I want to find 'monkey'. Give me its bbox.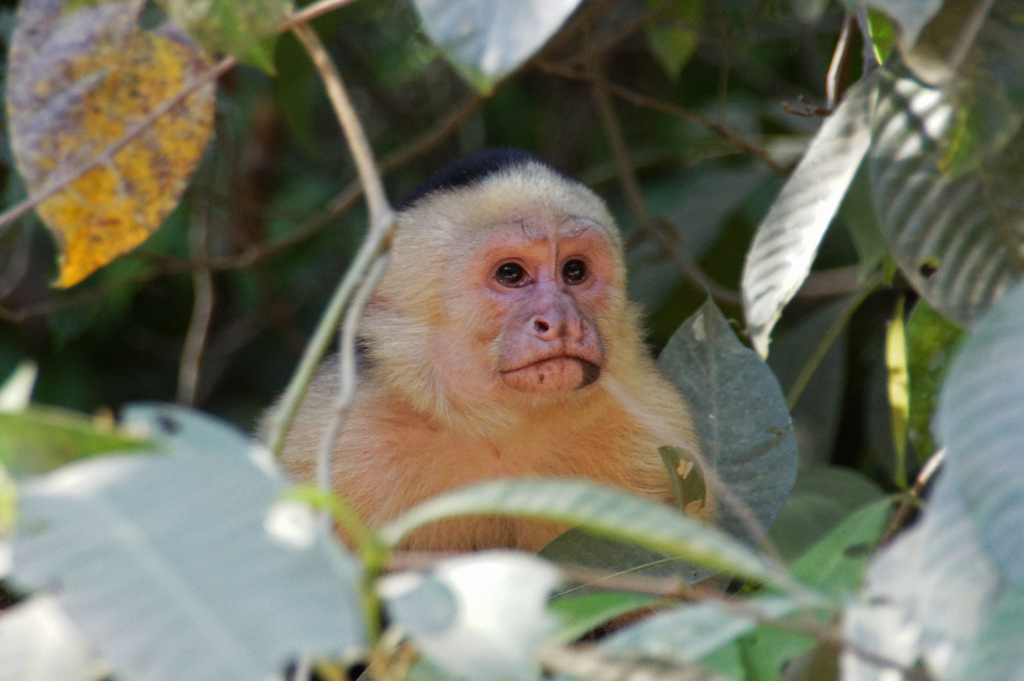
251 153 715 571.
